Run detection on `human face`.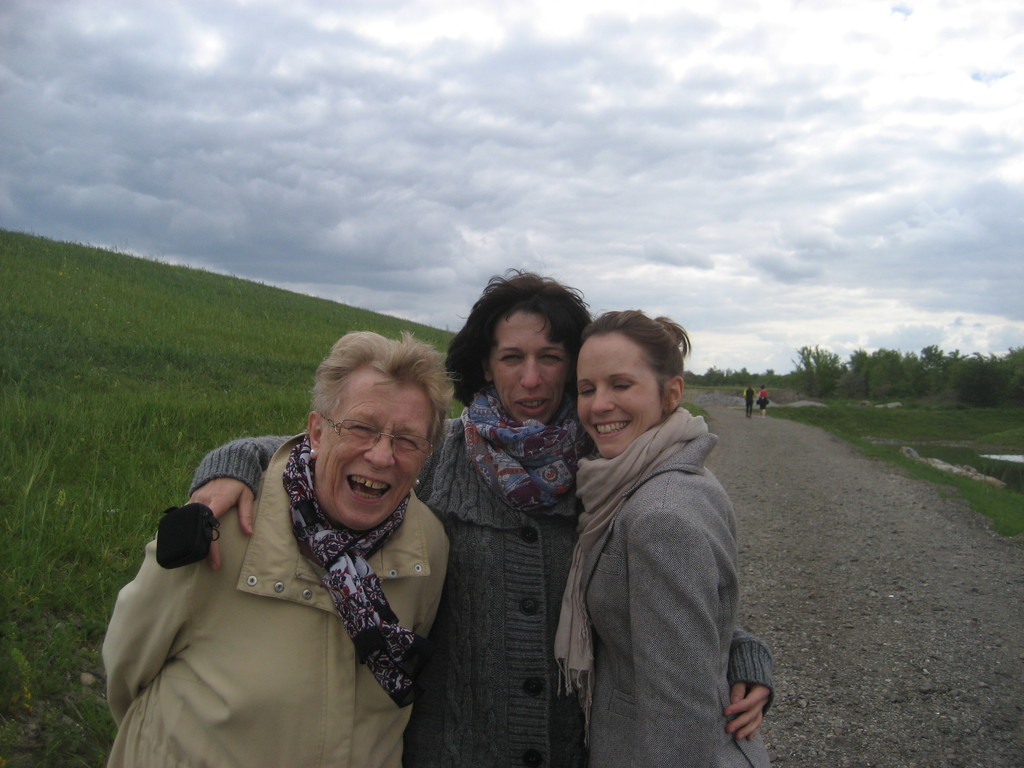
Result: (490, 309, 572, 428).
